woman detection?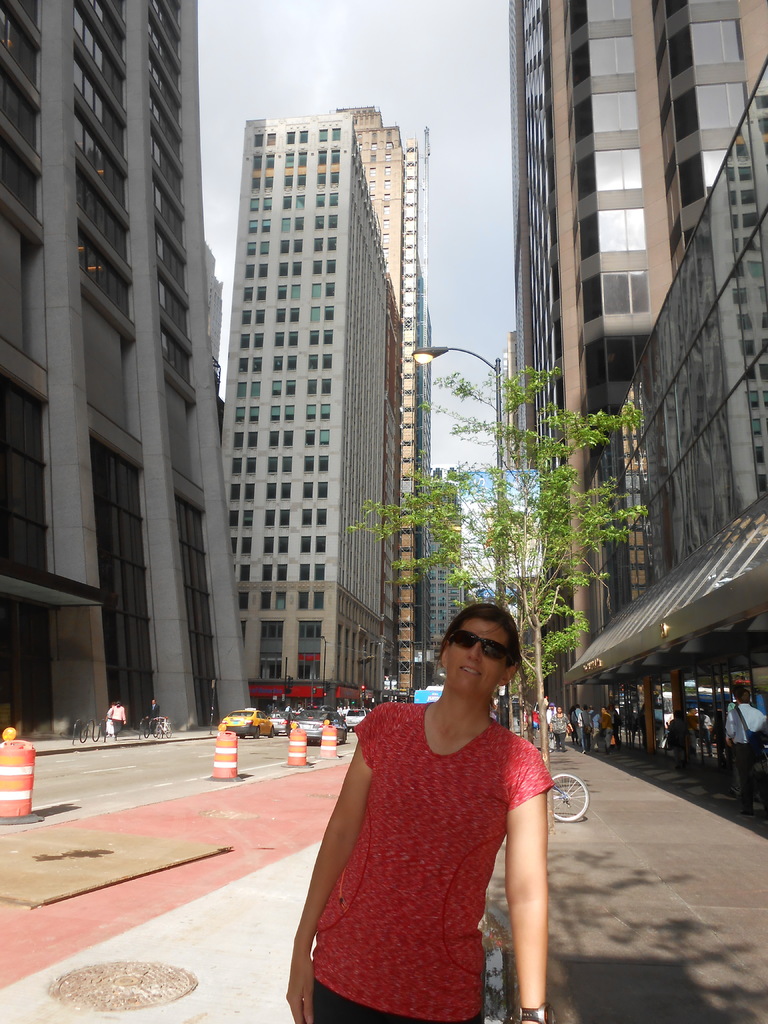
{"left": 300, "top": 595, "right": 570, "bottom": 1023}
